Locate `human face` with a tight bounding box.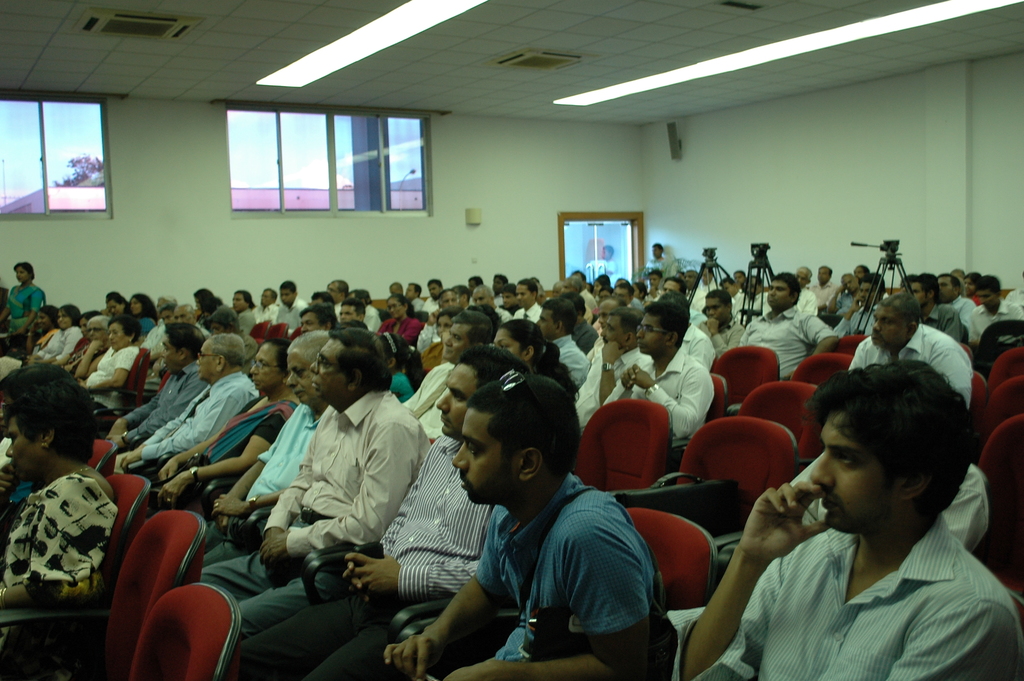
<box>855,281,876,308</box>.
